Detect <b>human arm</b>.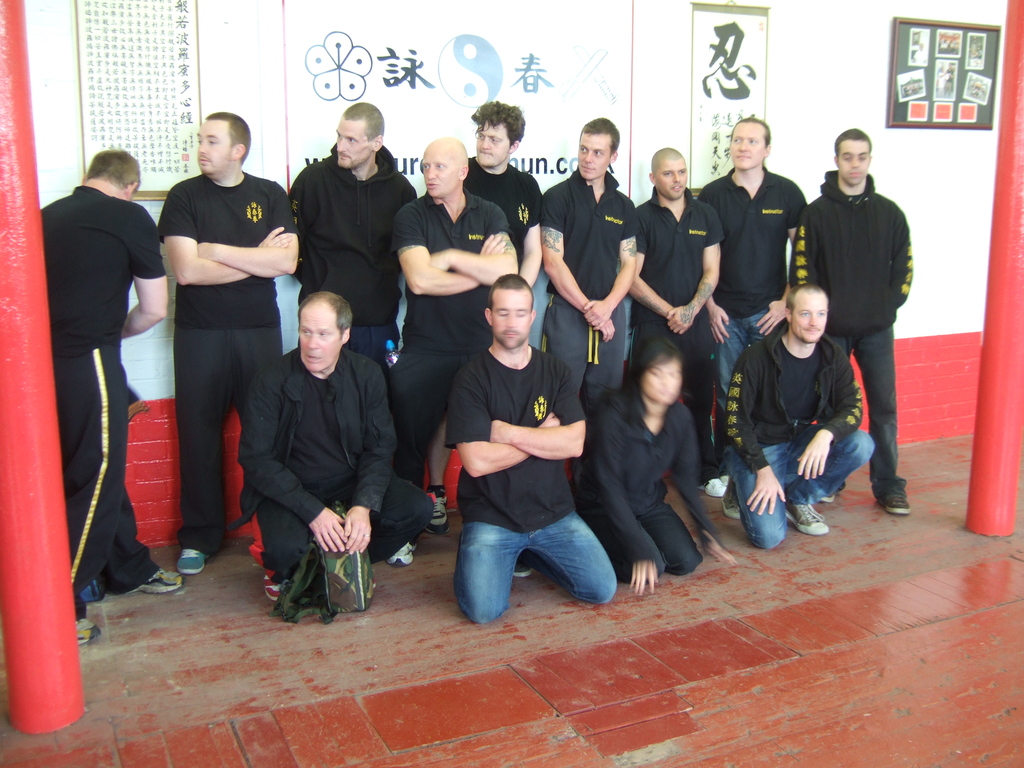
Detected at 341, 367, 402, 582.
